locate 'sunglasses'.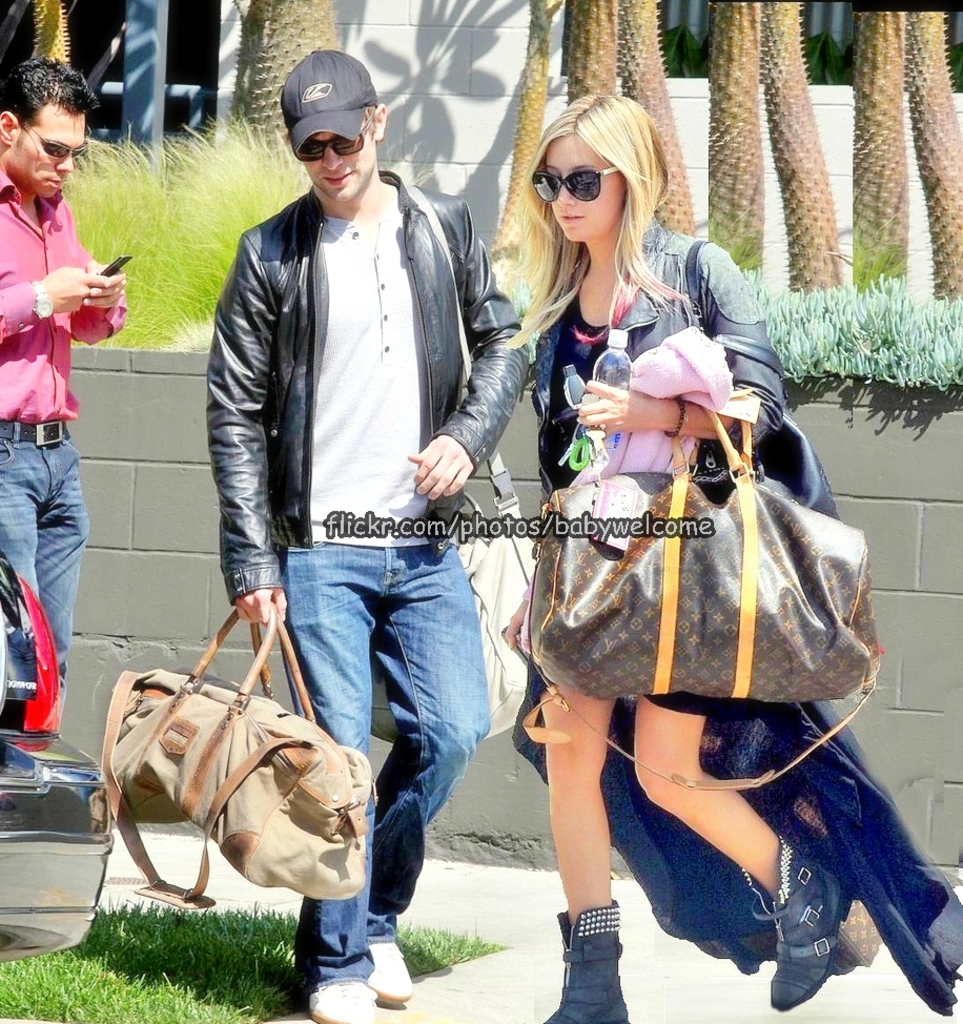
Bounding box: locate(19, 124, 95, 172).
